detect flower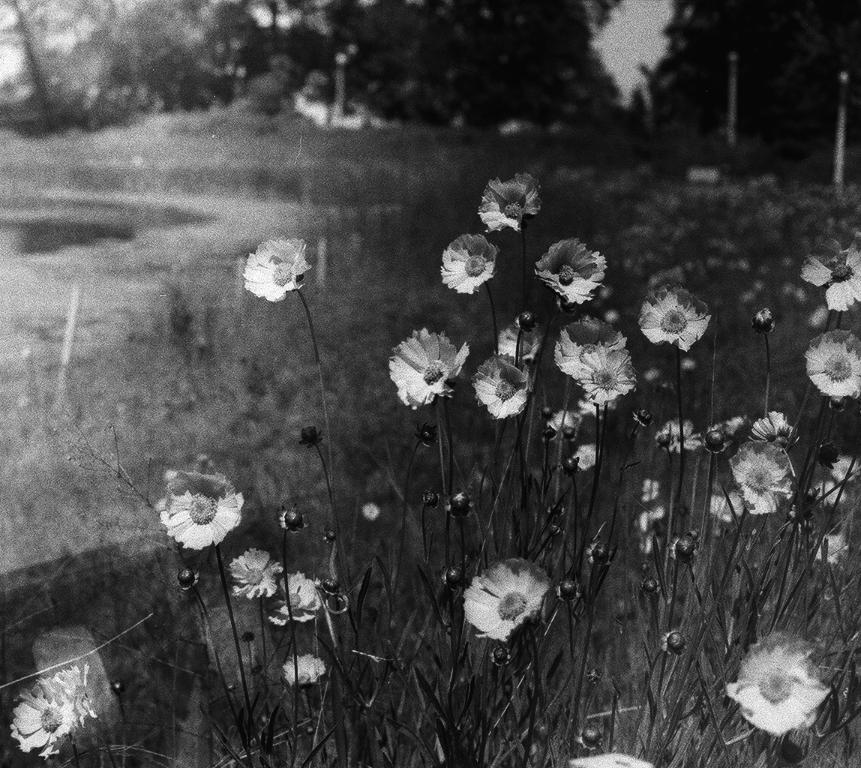
region(705, 419, 751, 446)
